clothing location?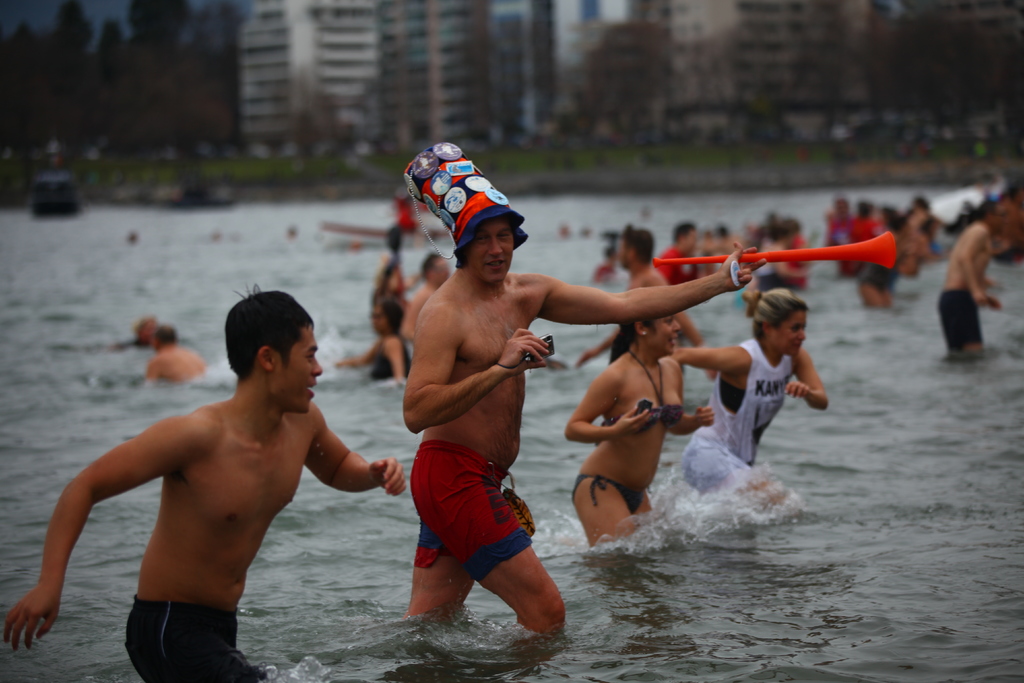
left=656, top=252, right=703, bottom=285
